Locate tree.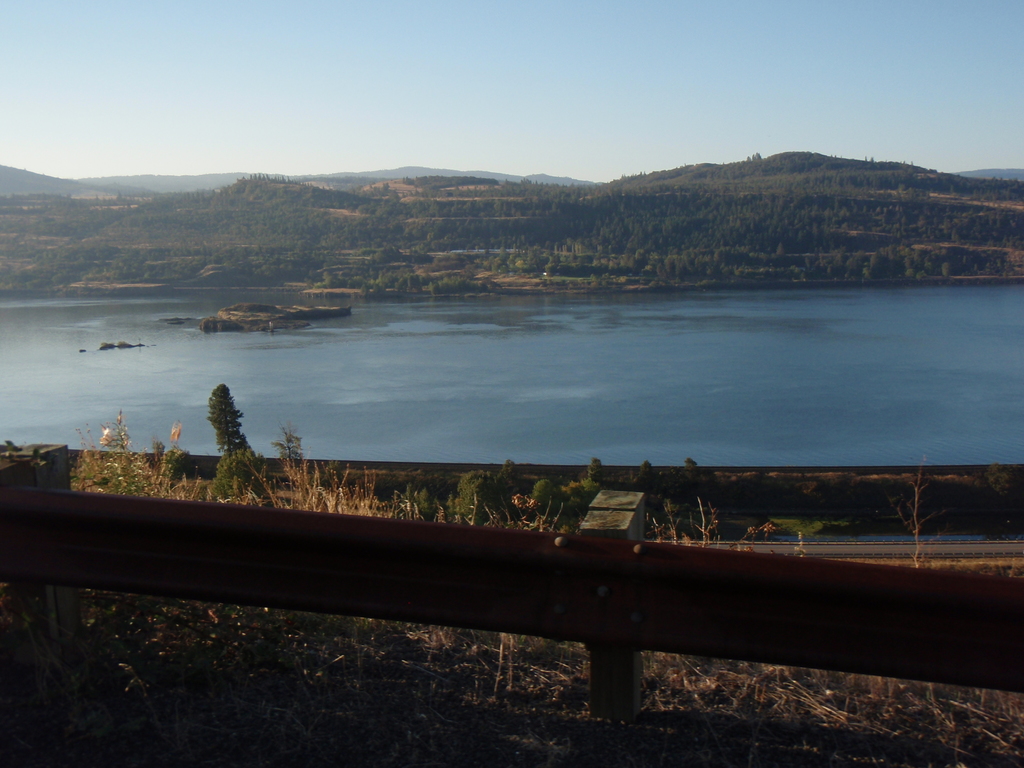
Bounding box: locate(585, 456, 602, 484).
